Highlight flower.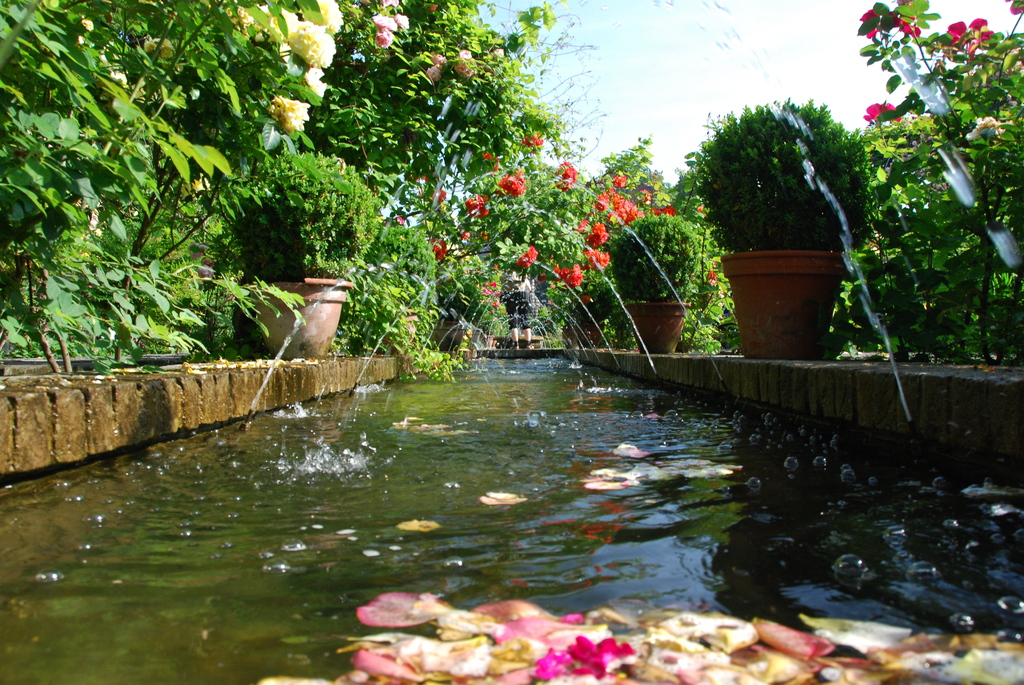
Highlighted region: {"x1": 492, "y1": 168, "x2": 527, "y2": 196}.
